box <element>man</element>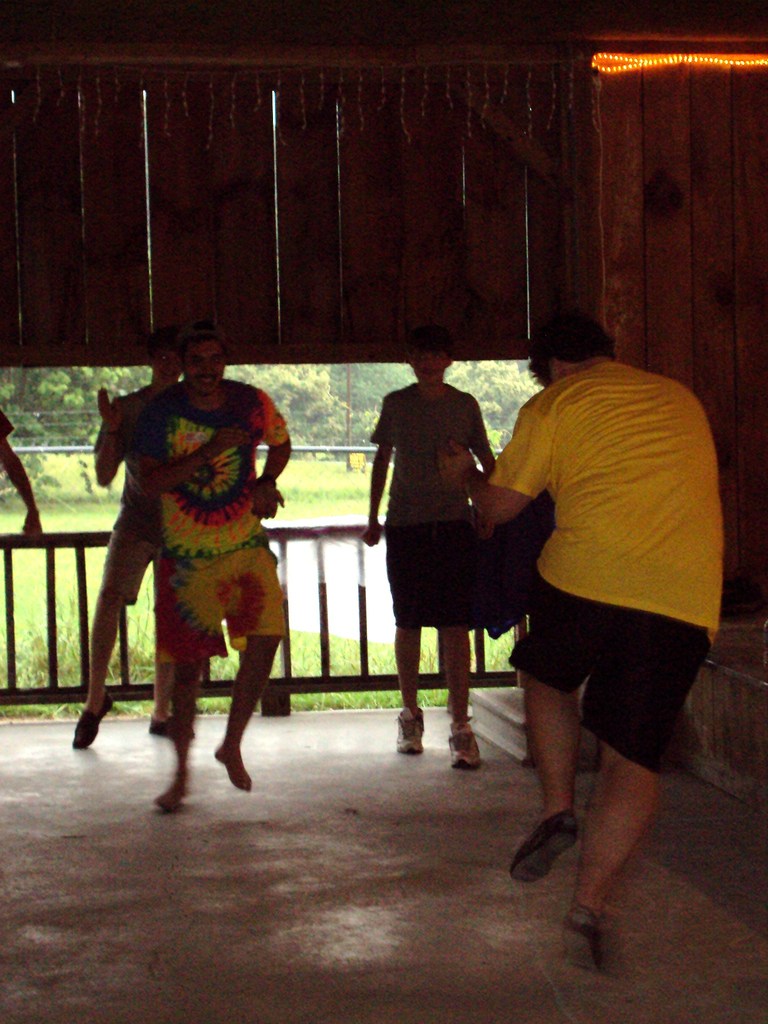
(left=456, top=284, right=739, bottom=905)
